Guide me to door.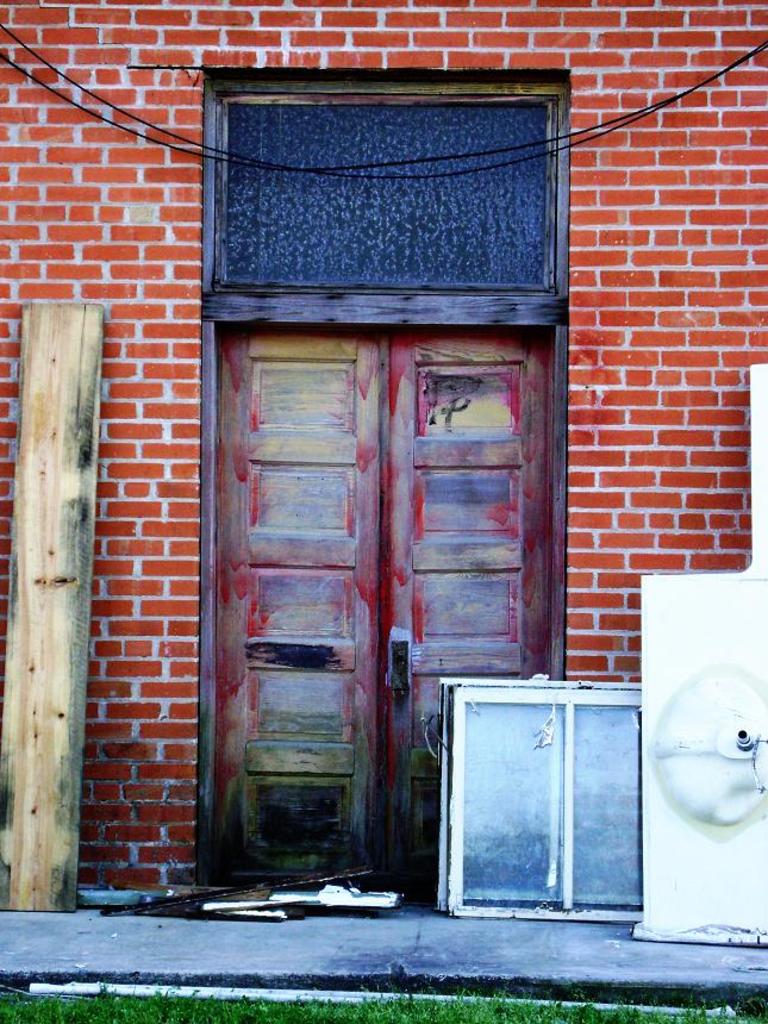
Guidance: {"left": 195, "top": 324, "right": 566, "bottom": 889}.
